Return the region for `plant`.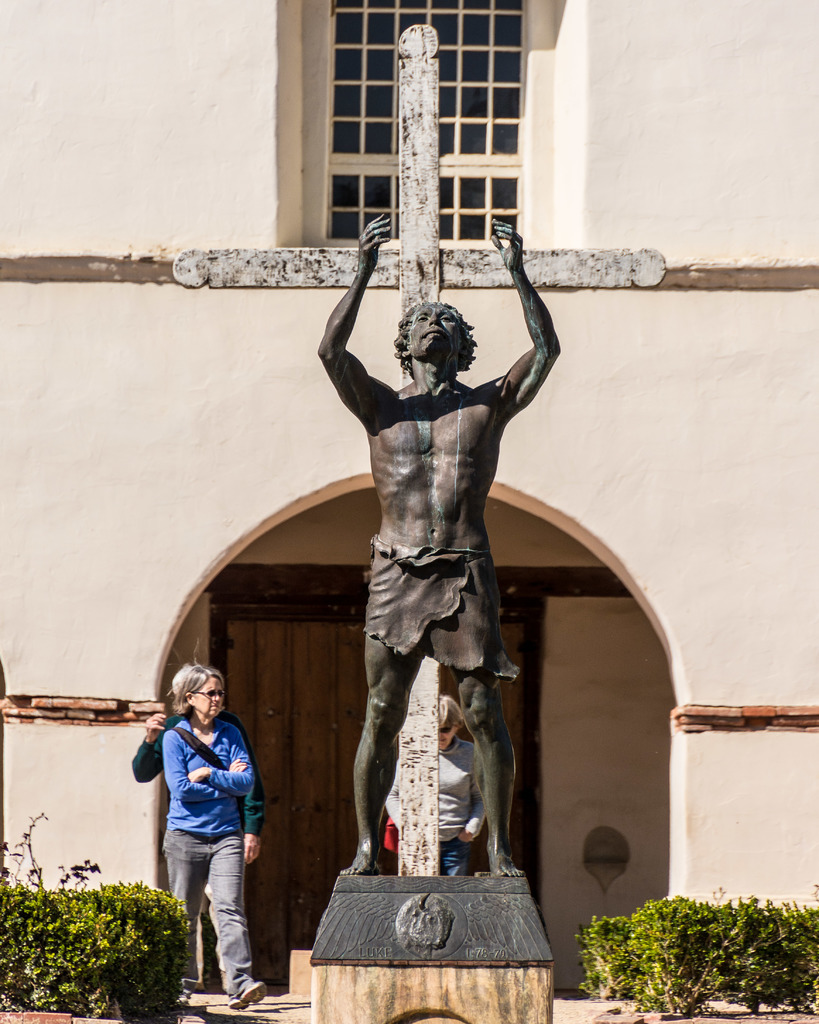
detection(0, 811, 205, 1021).
